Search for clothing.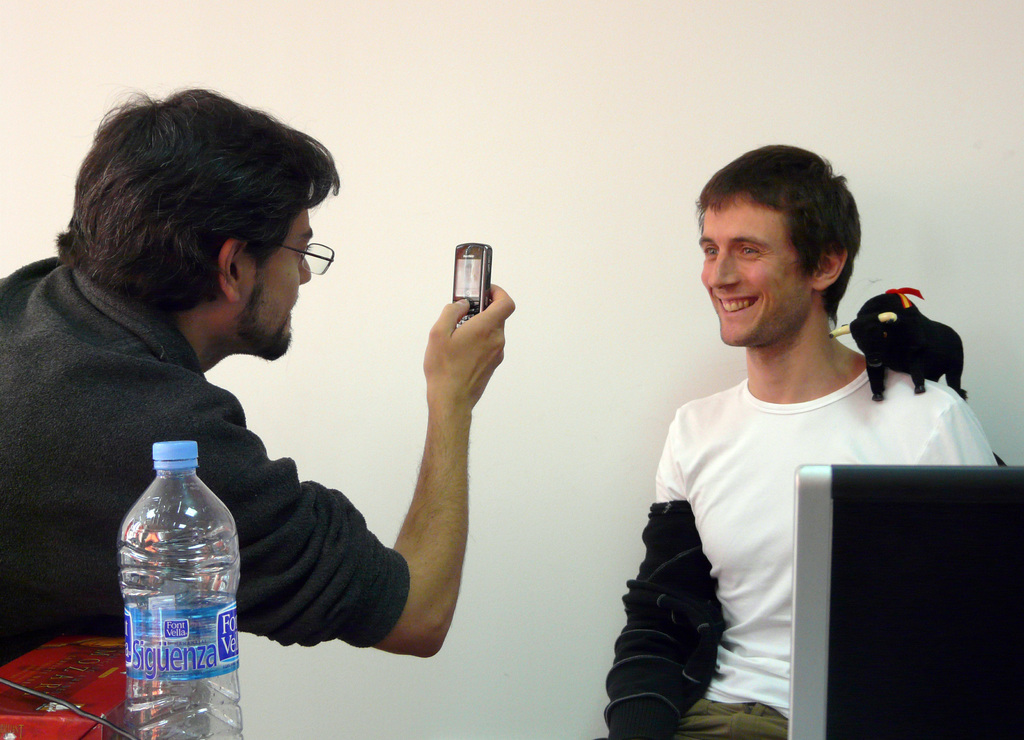
Found at box=[2, 210, 388, 607].
